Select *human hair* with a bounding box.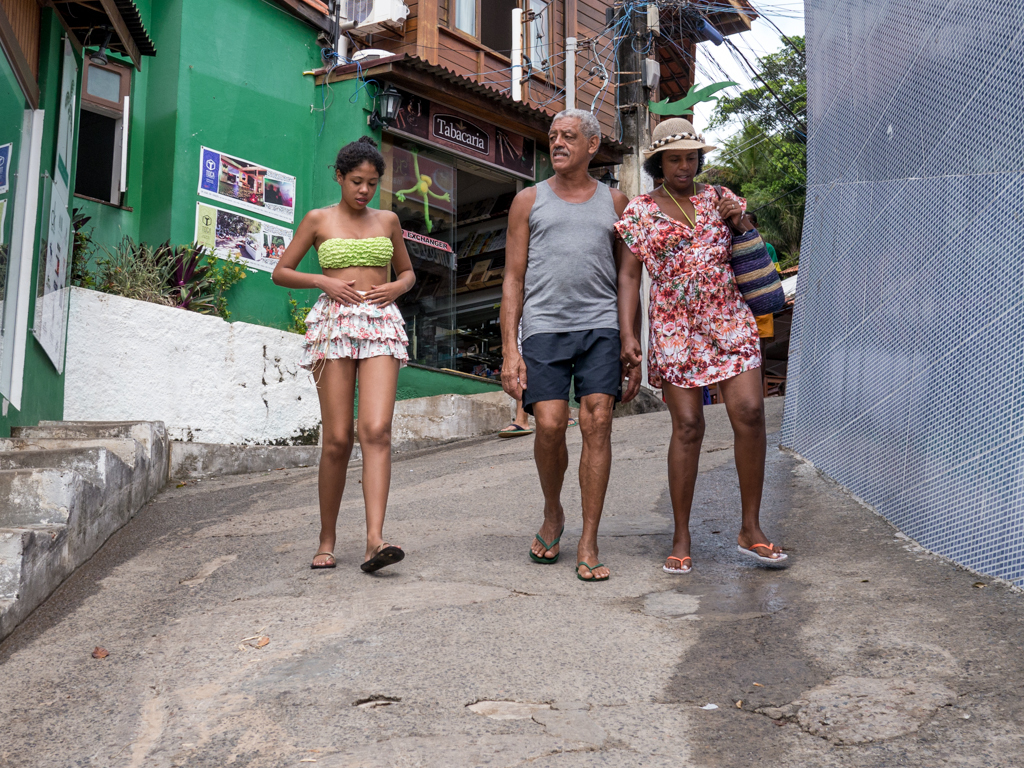
x1=641, y1=150, x2=698, y2=183.
